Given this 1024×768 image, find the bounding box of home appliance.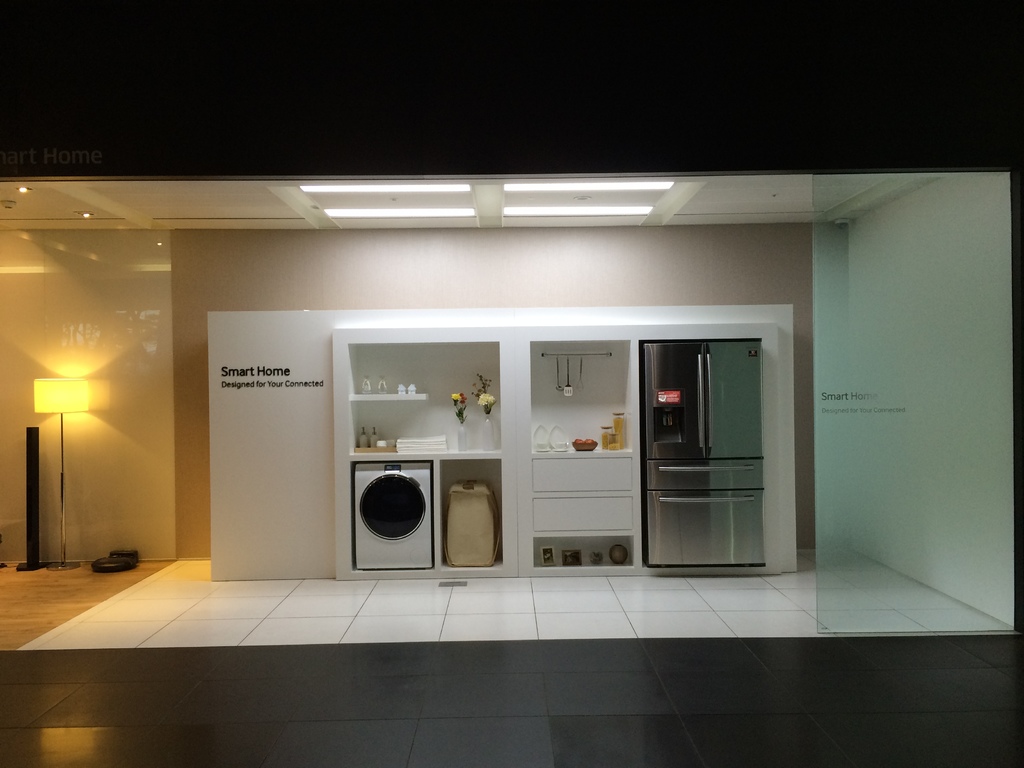
BBox(644, 339, 766, 563).
